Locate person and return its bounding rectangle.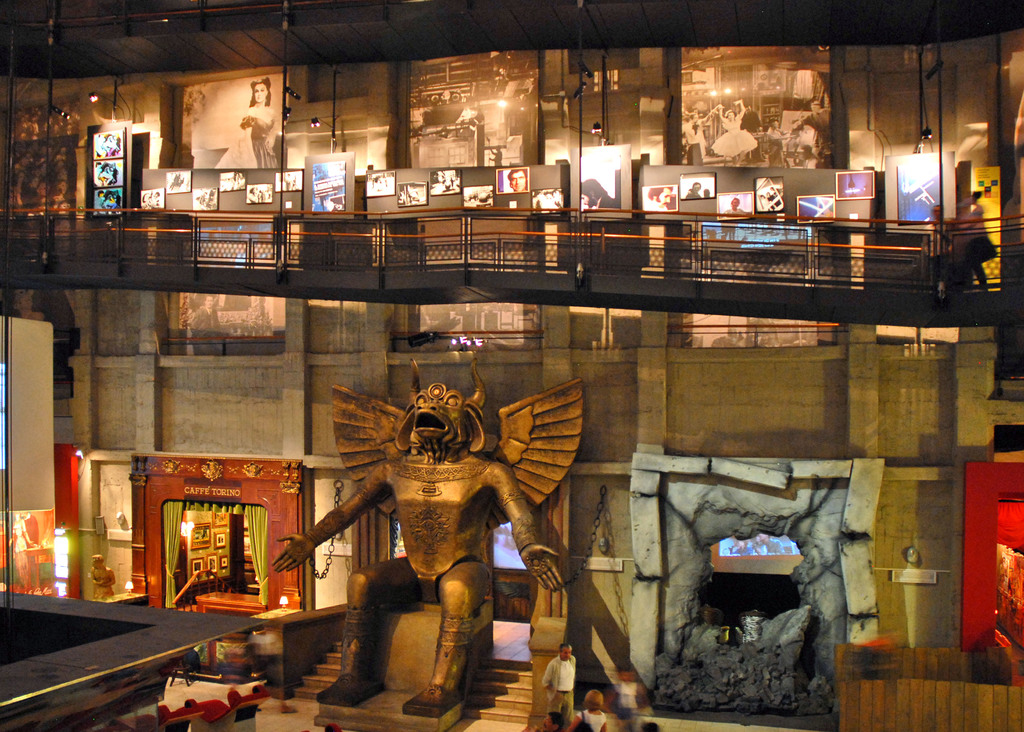
[x1=90, y1=553, x2=117, y2=598].
